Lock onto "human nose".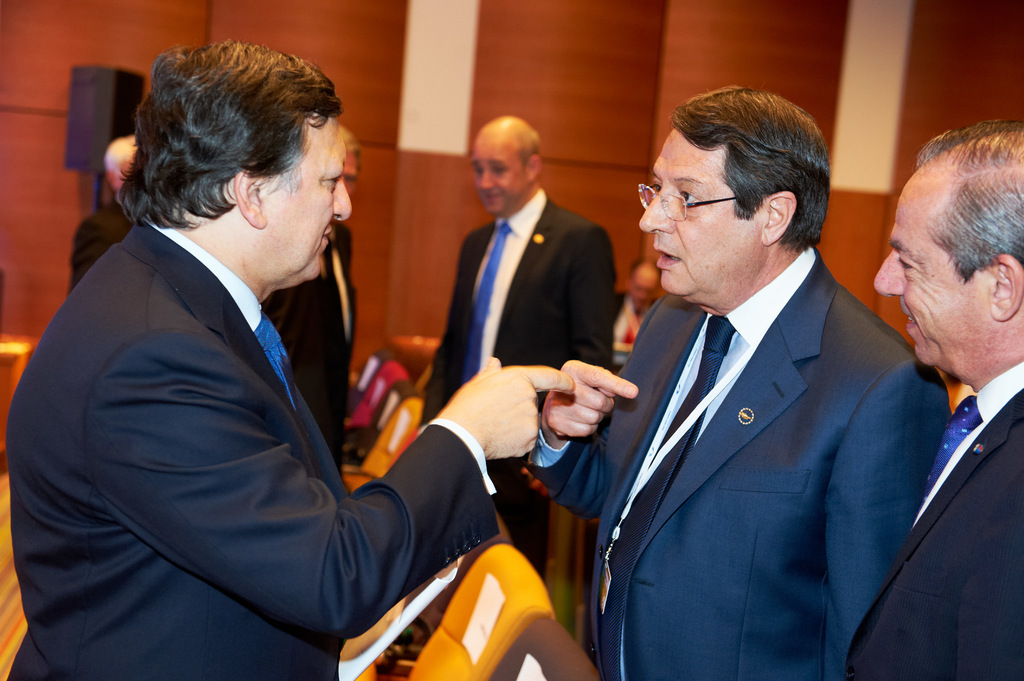
Locked: 333, 181, 353, 221.
